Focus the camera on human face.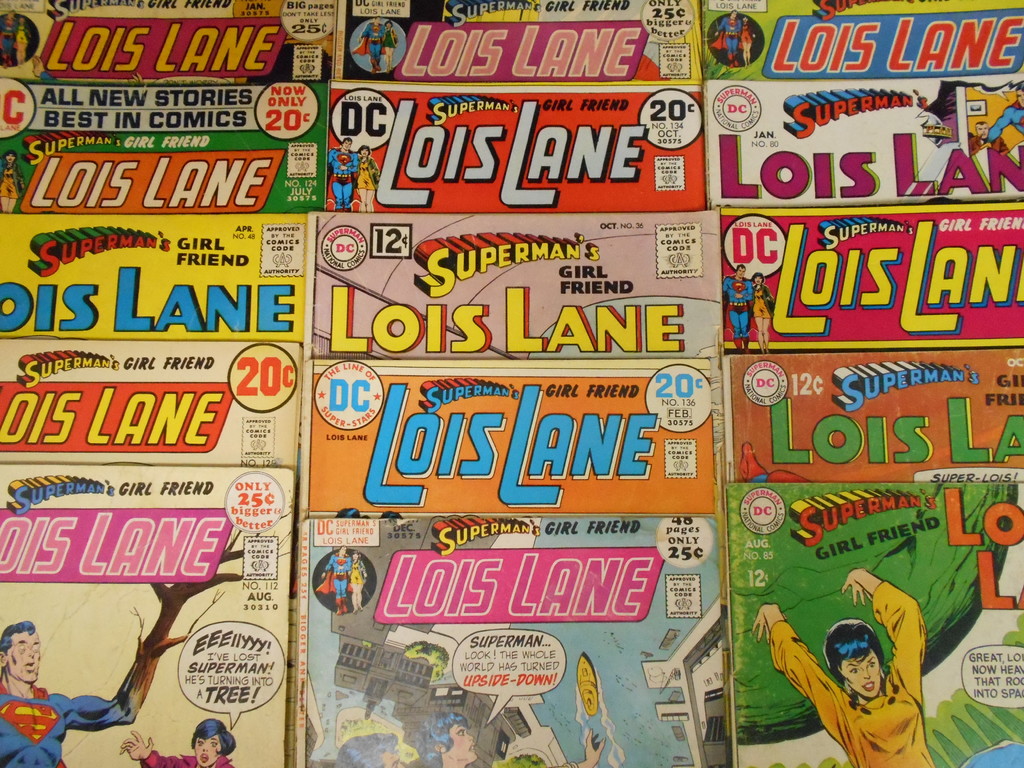
Focus region: 355, 150, 367, 159.
